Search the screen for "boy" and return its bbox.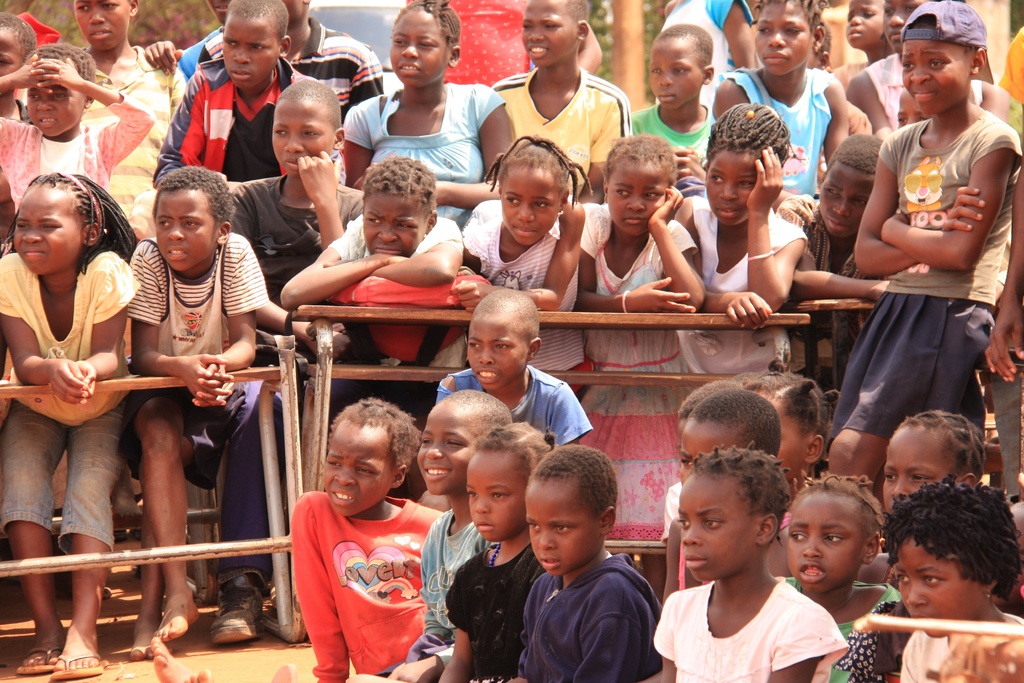
Found: (223,77,363,643).
